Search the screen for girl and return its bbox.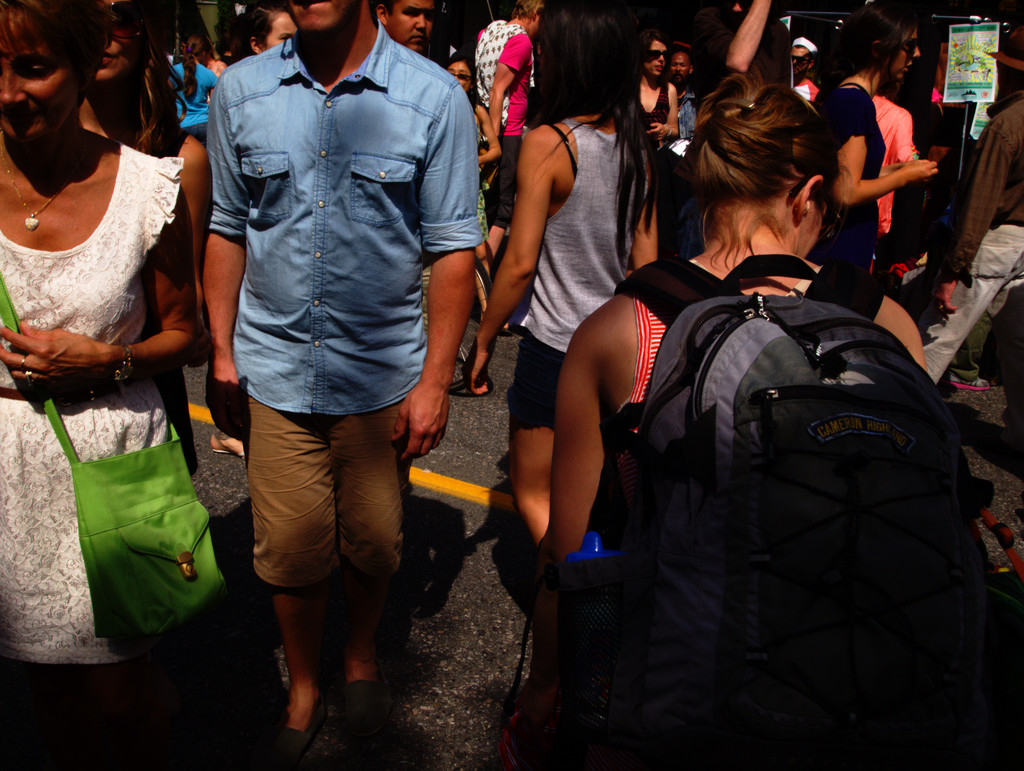
Found: (0,0,220,663).
